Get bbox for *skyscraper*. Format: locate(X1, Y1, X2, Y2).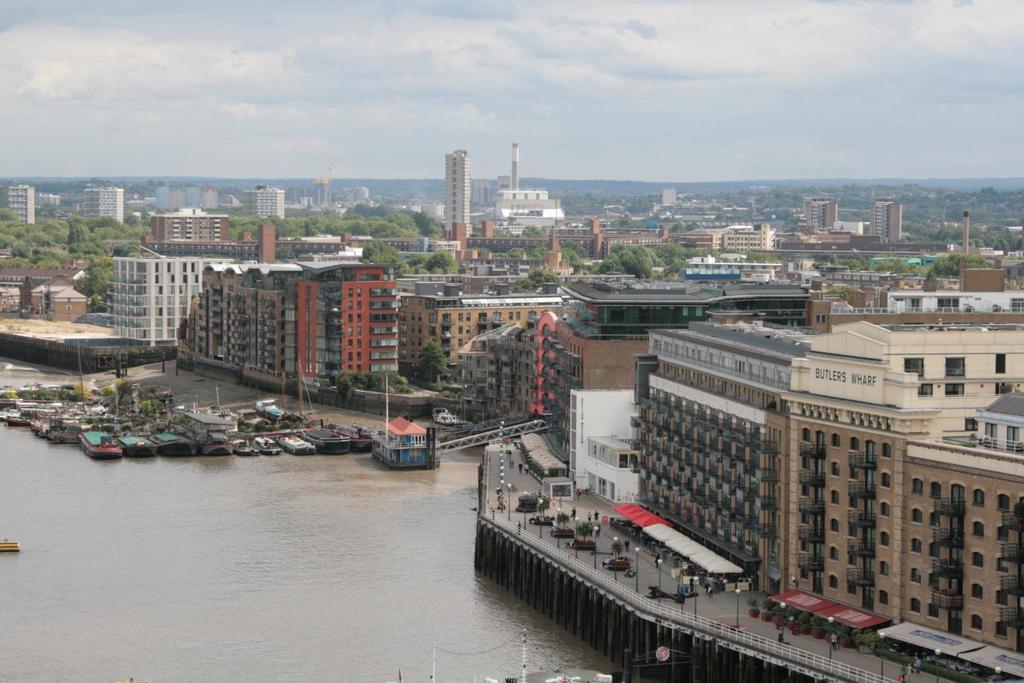
locate(79, 186, 123, 224).
